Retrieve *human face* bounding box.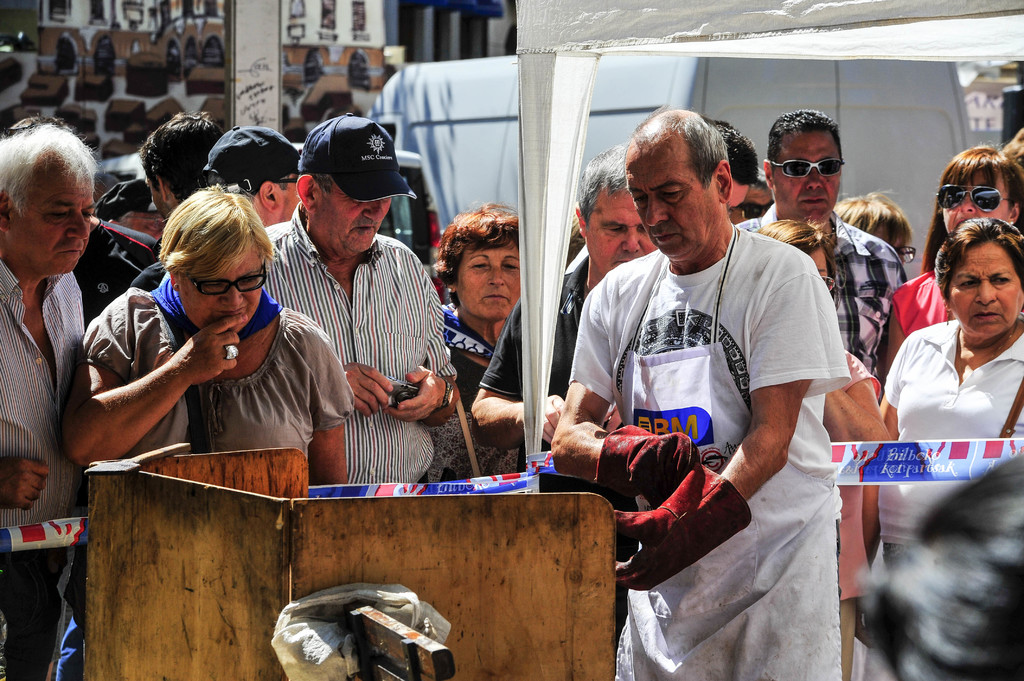
Bounding box: crop(772, 131, 842, 221).
